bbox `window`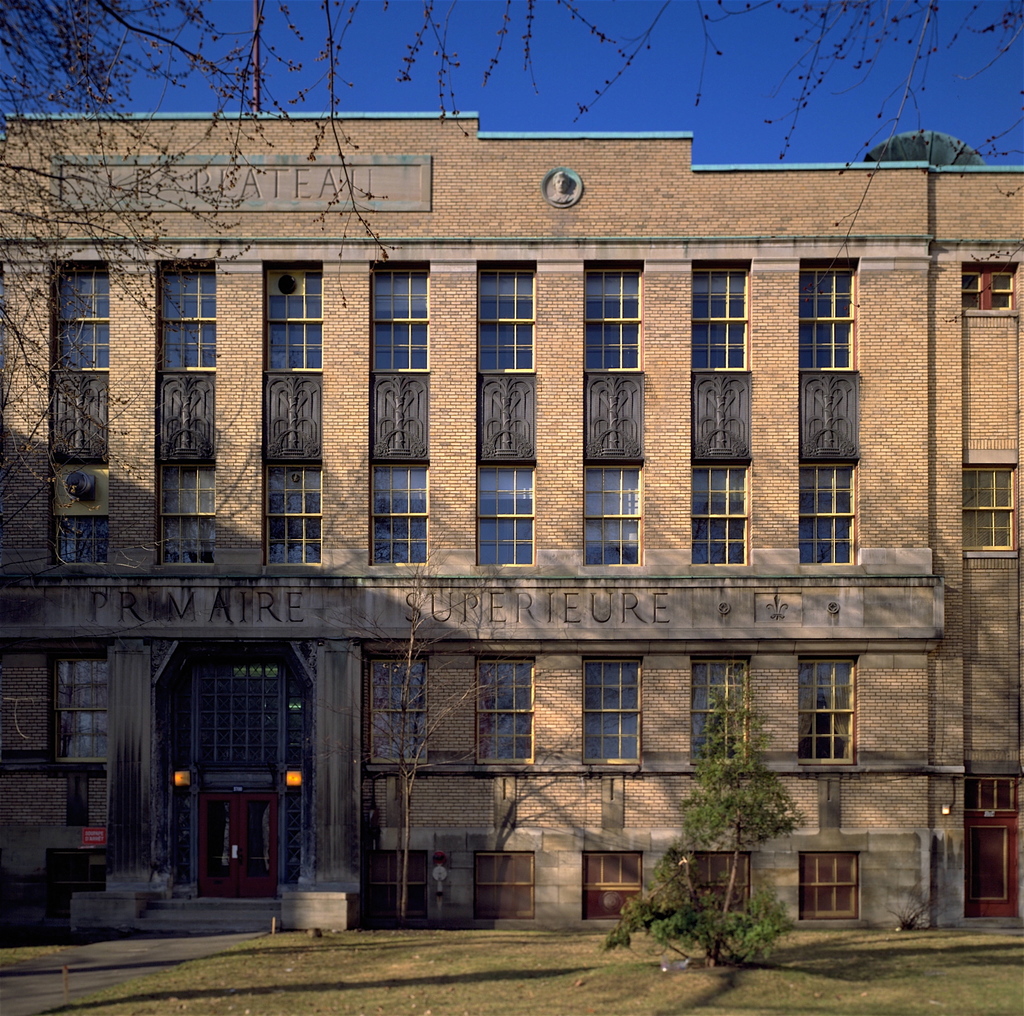
locate(577, 466, 639, 569)
